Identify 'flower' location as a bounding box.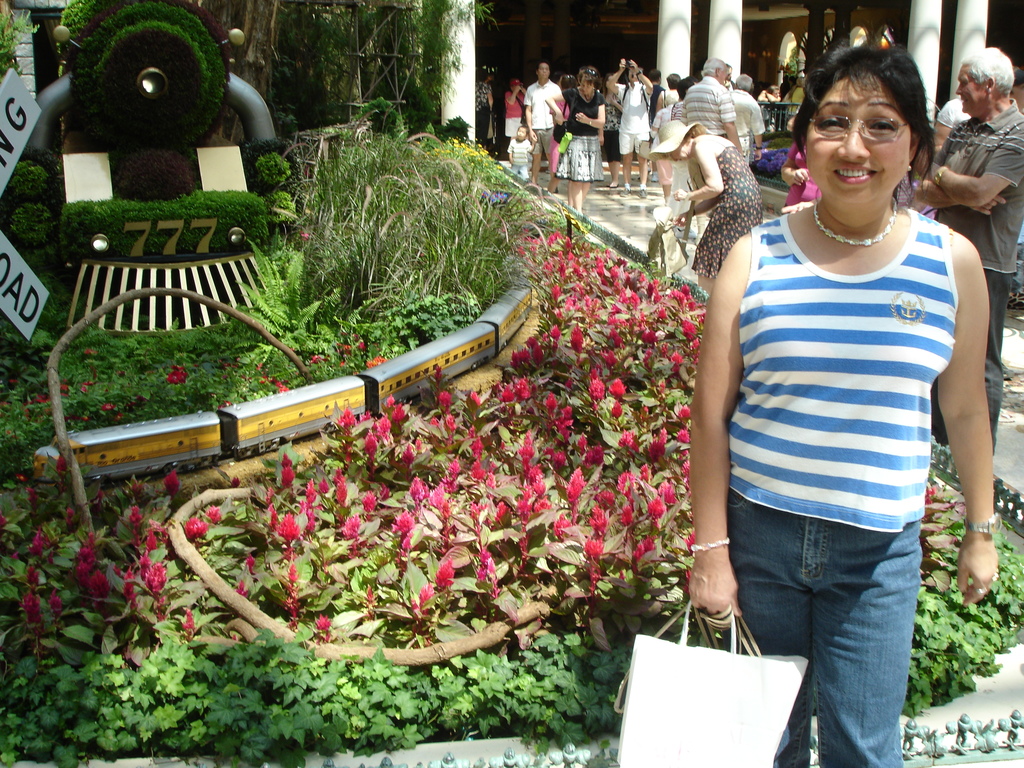
rect(161, 468, 181, 500).
